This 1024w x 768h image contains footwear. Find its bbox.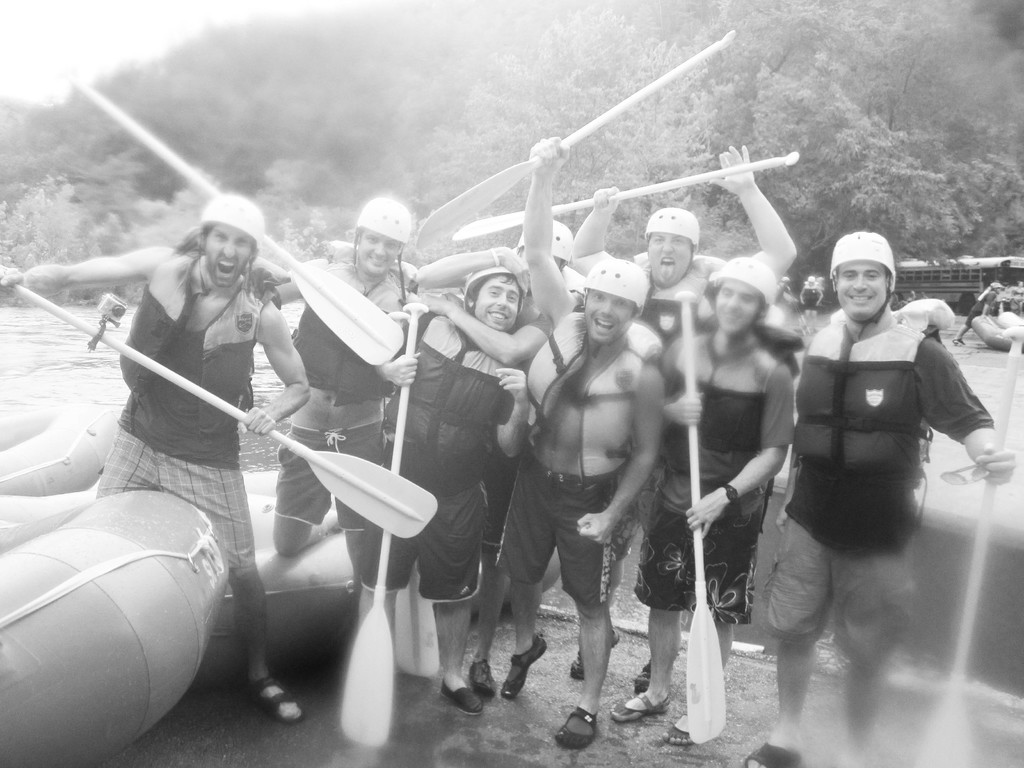
bbox(262, 676, 300, 728).
